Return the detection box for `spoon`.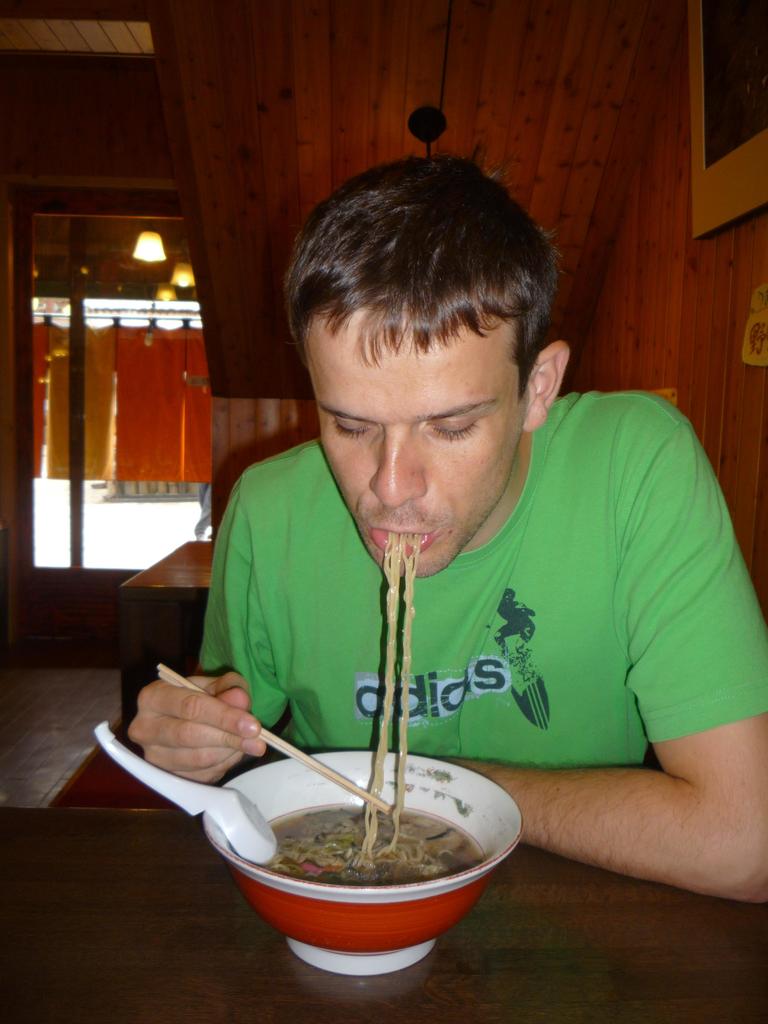
bbox(95, 720, 276, 865).
